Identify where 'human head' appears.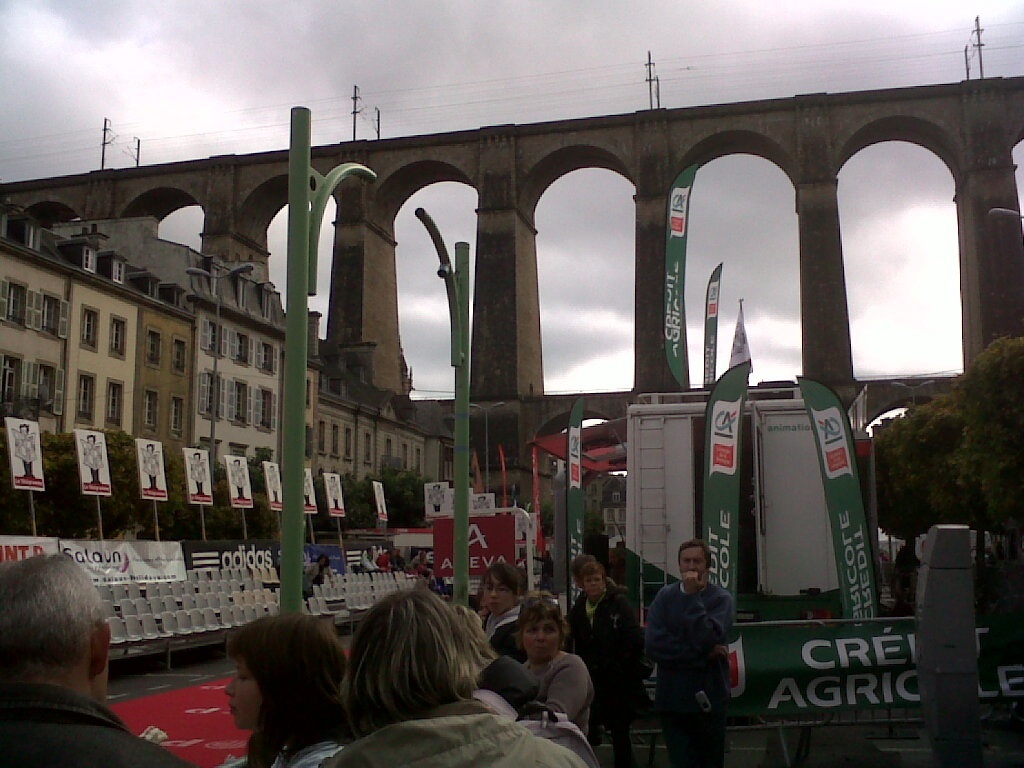
Appears at [3,570,124,720].
